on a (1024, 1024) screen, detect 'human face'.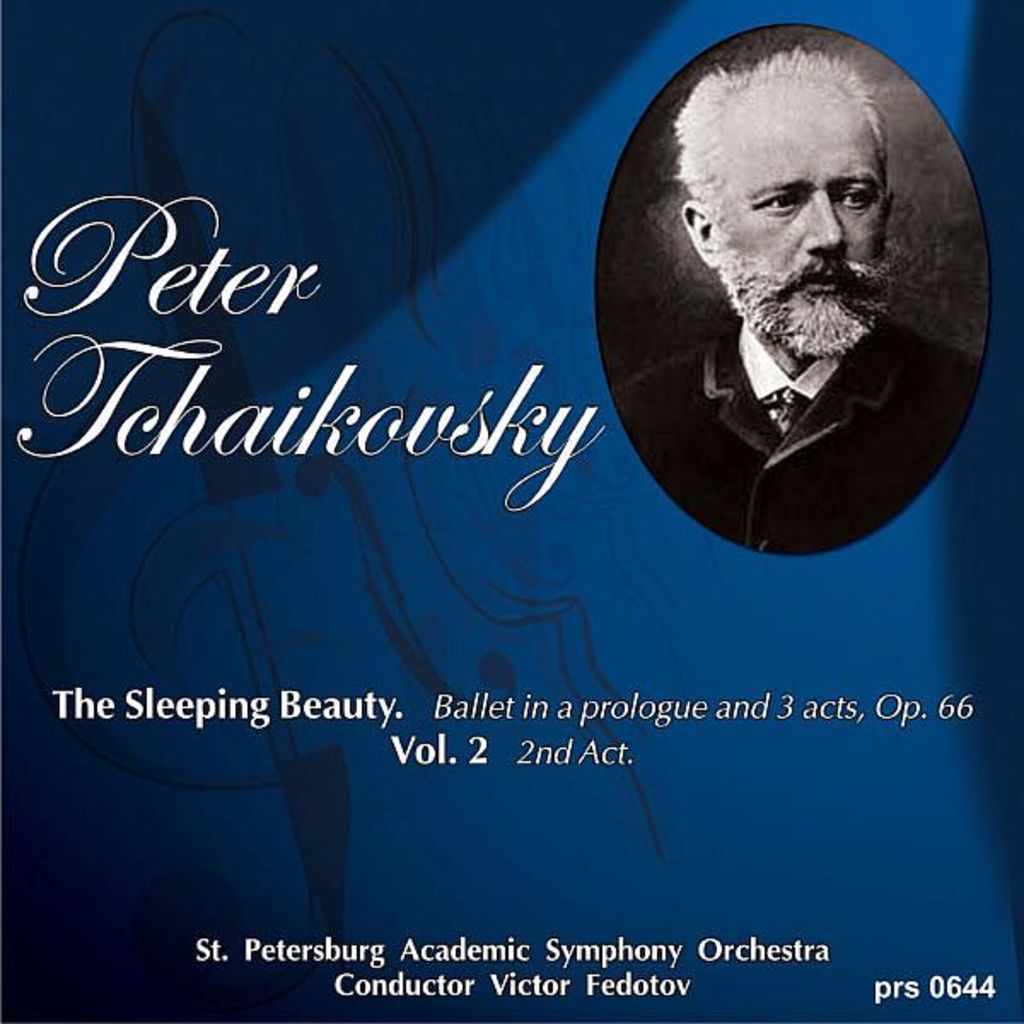
bbox=(713, 113, 894, 360).
